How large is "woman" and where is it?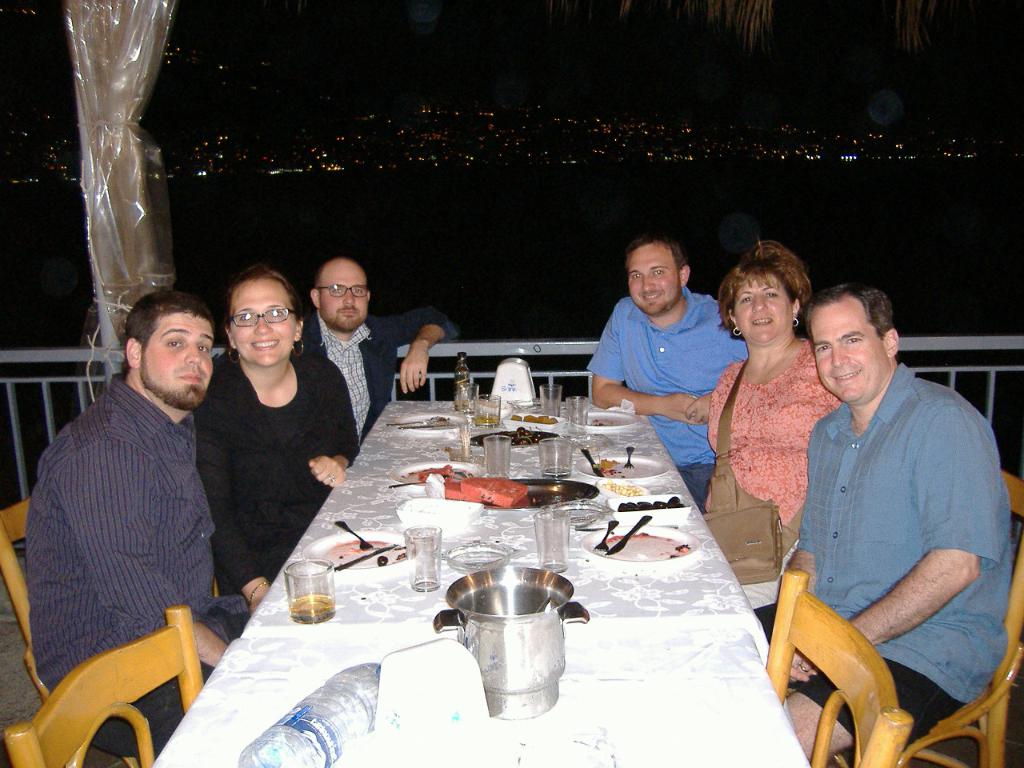
Bounding box: box=[193, 261, 366, 626].
